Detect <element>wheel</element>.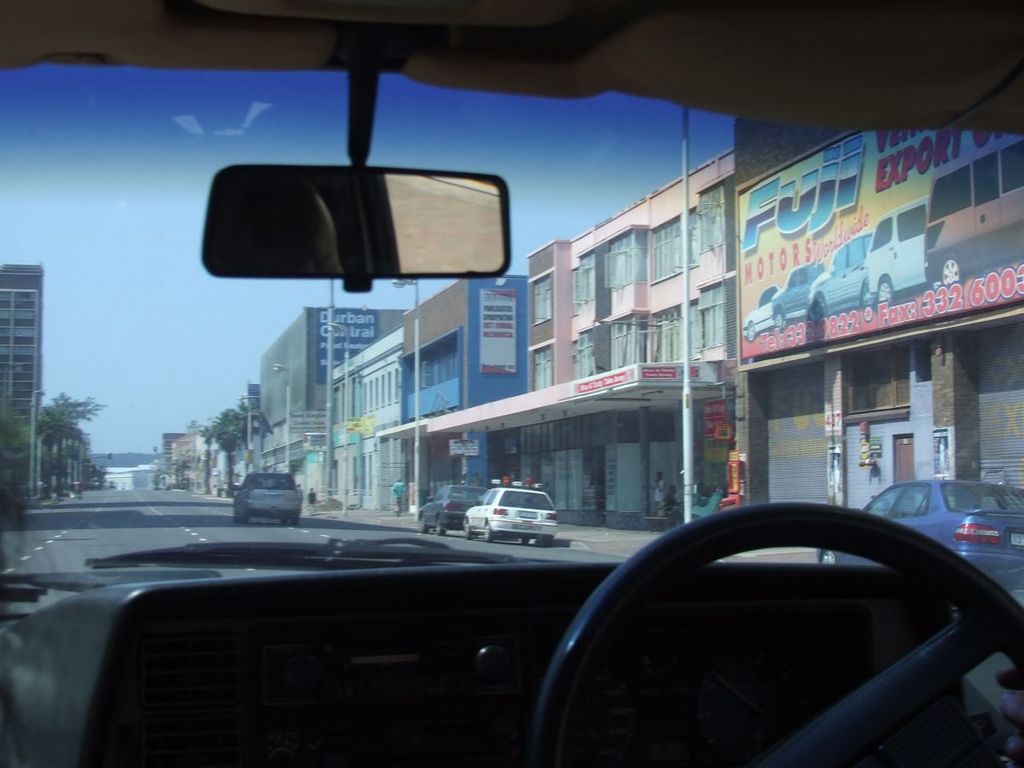
Detected at pyautogui.locateOnScreen(873, 275, 894, 306).
